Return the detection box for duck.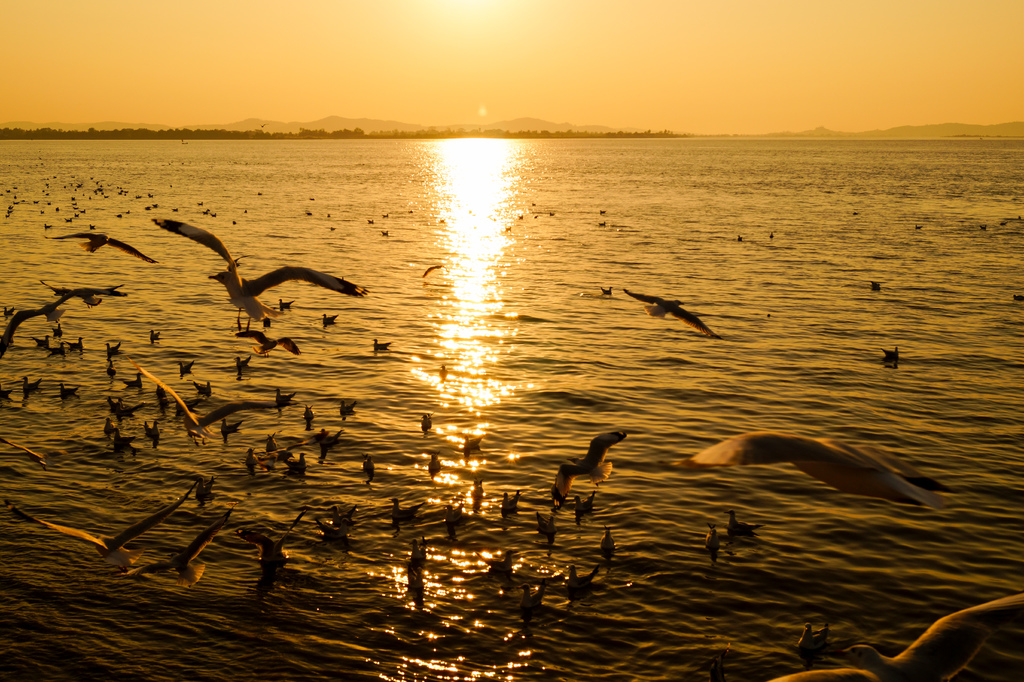
x1=569, y1=492, x2=598, y2=510.
